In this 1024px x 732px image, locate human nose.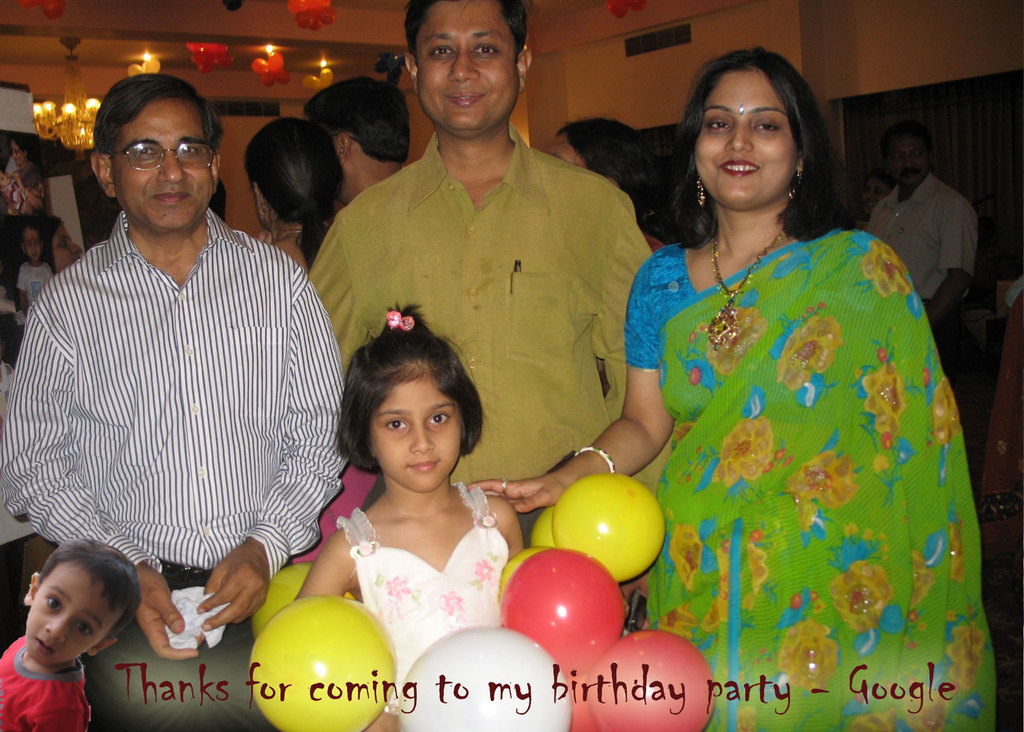
Bounding box: bbox=(159, 152, 188, 185).
